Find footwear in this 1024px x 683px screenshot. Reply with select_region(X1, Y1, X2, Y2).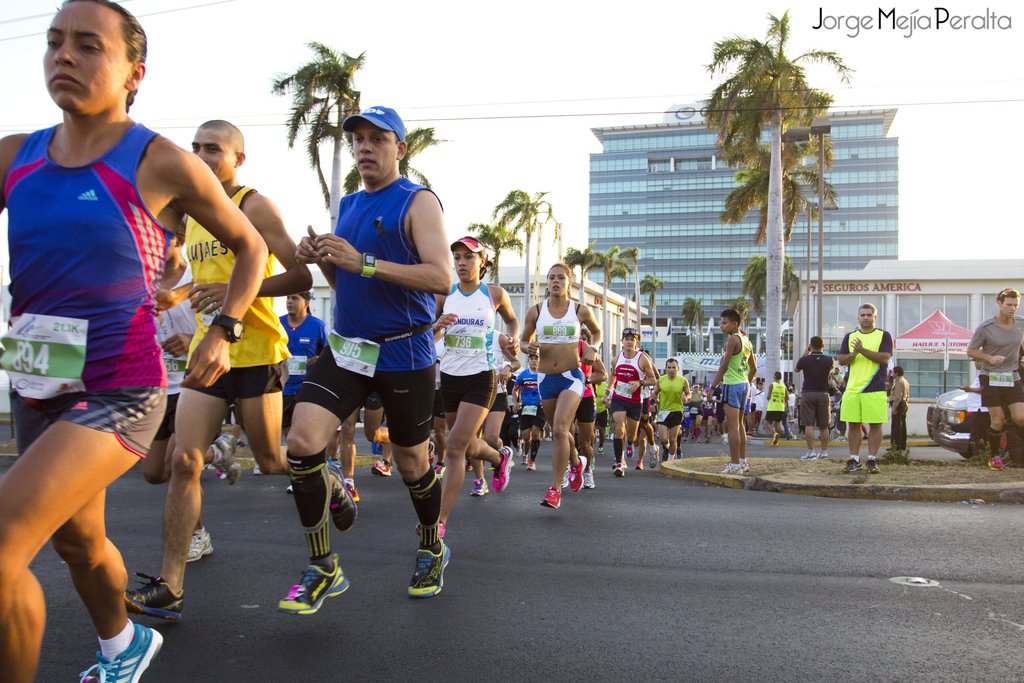
select_region(842, 458, 862, 469).
